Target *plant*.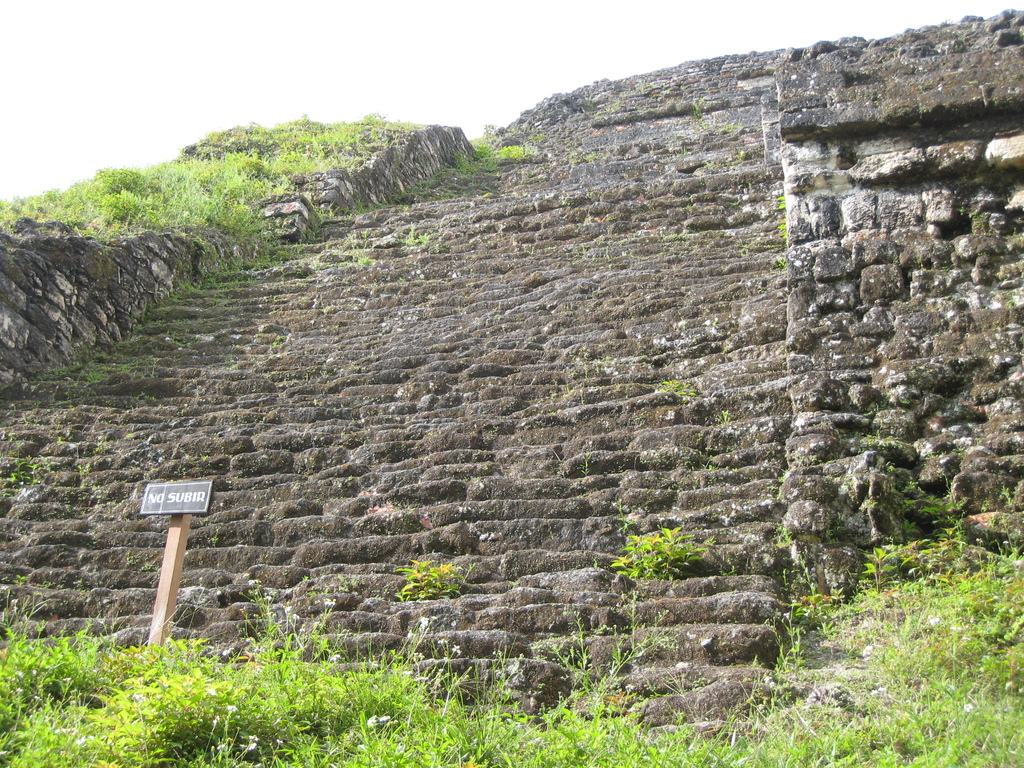
Target region: locate(1003, 294, 1017, 310).
